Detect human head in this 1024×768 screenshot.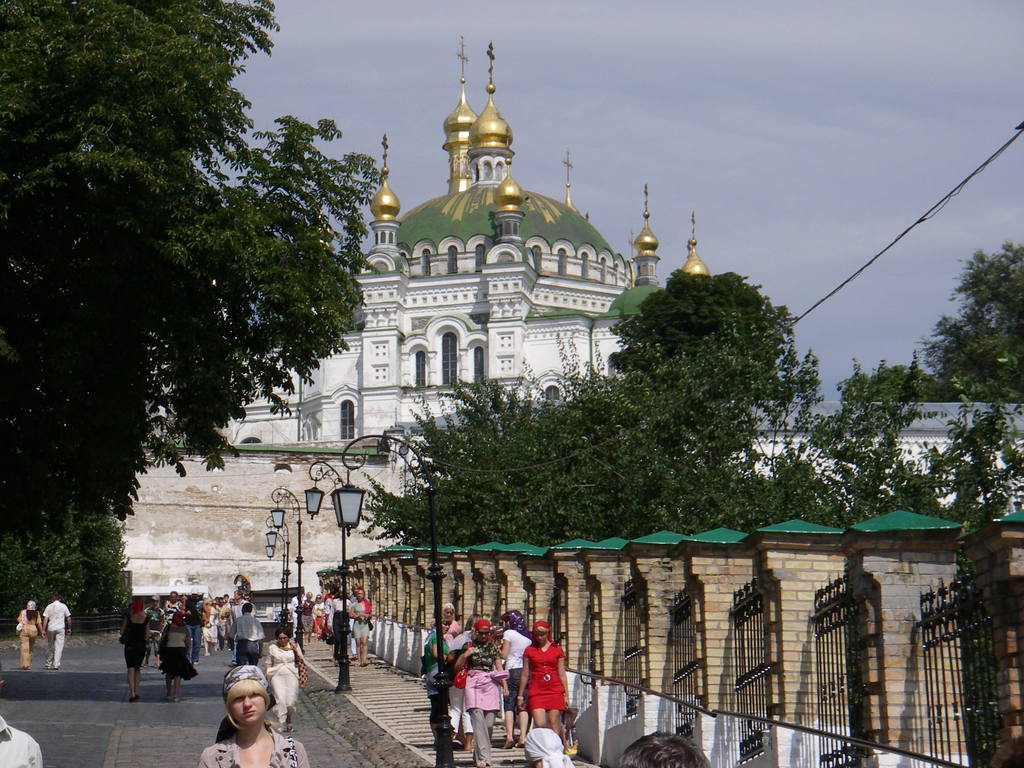
Detection: [465, 614, 484, 635].
